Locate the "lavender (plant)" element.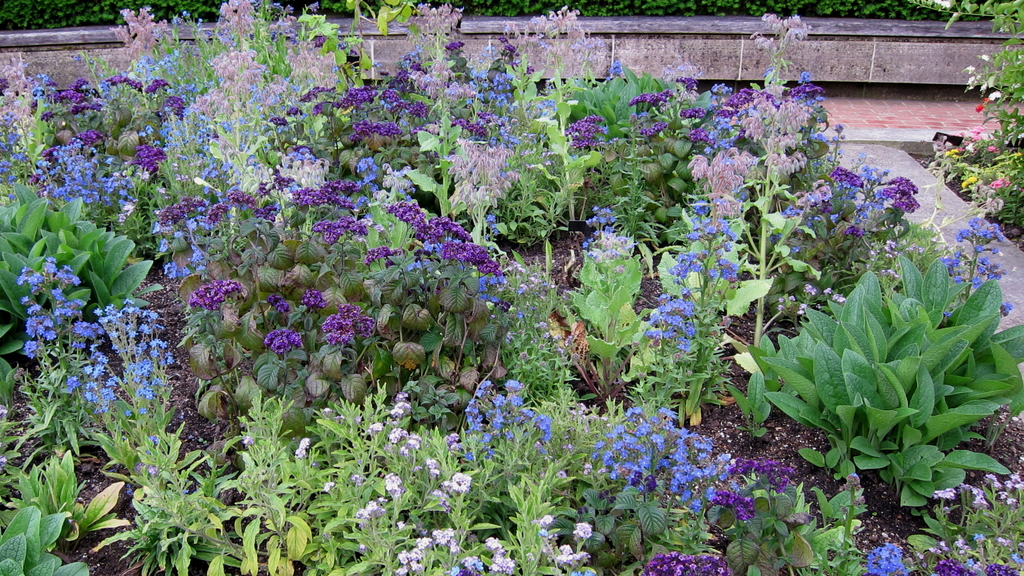
Element bbox: [249, 202, 279, 221].
